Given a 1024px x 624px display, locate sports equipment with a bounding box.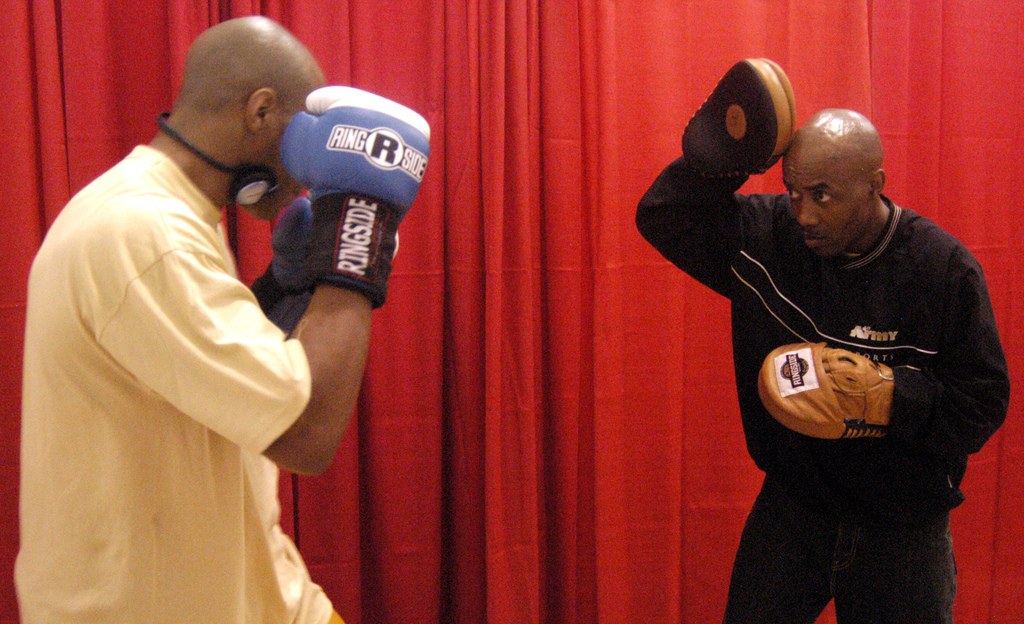
Located: select_region(756, 340, 895, 438).
